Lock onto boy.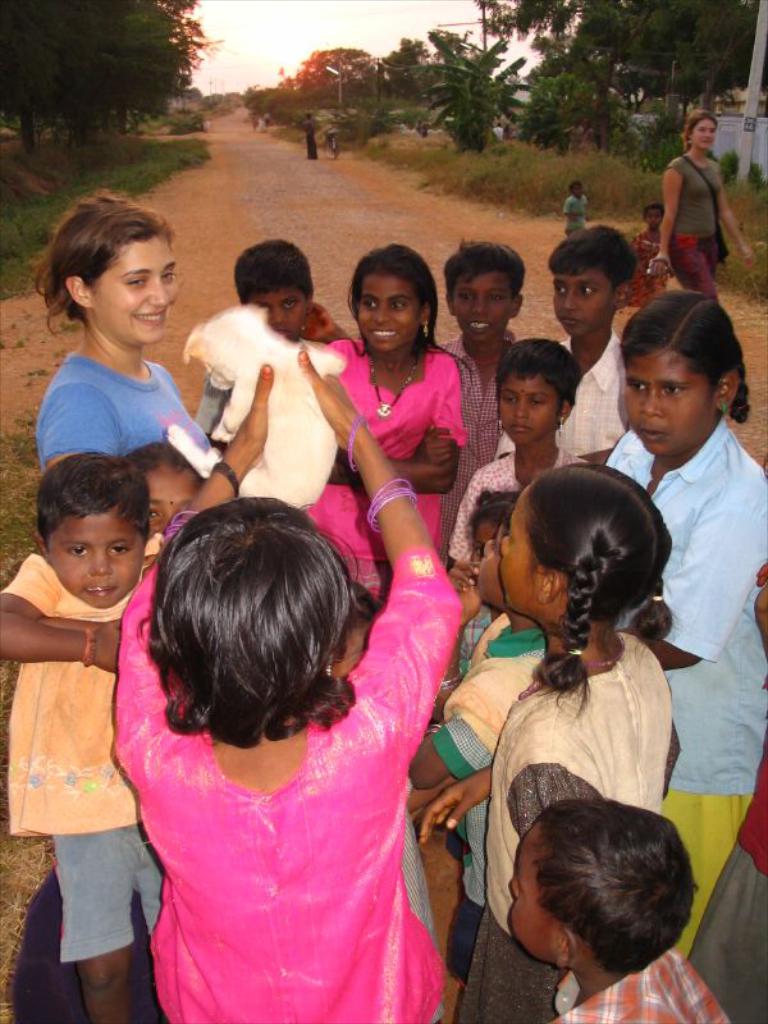
Locked: 563 179 590 237.
